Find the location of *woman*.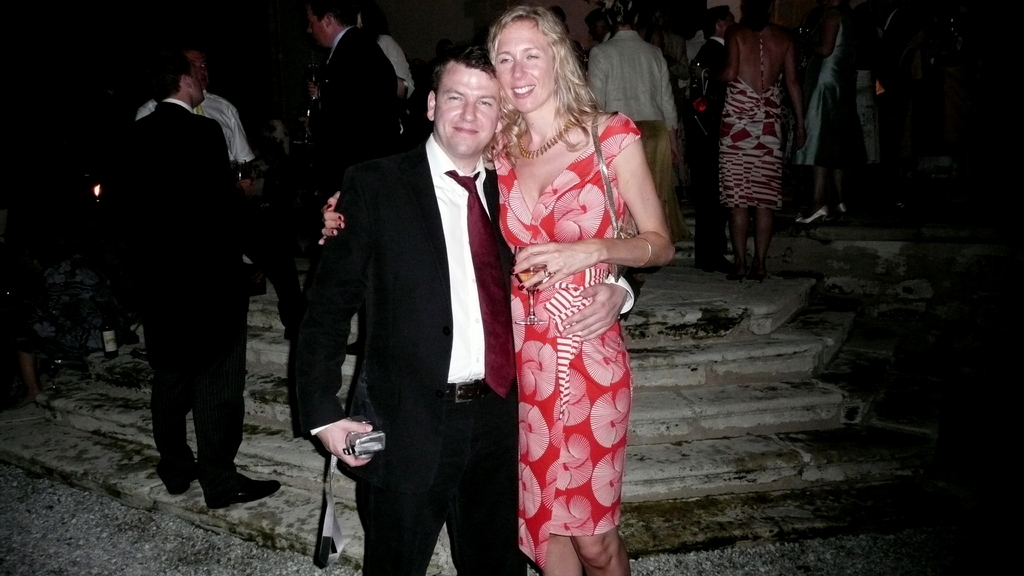
Location: Rect(316, 0, 675, 575).
